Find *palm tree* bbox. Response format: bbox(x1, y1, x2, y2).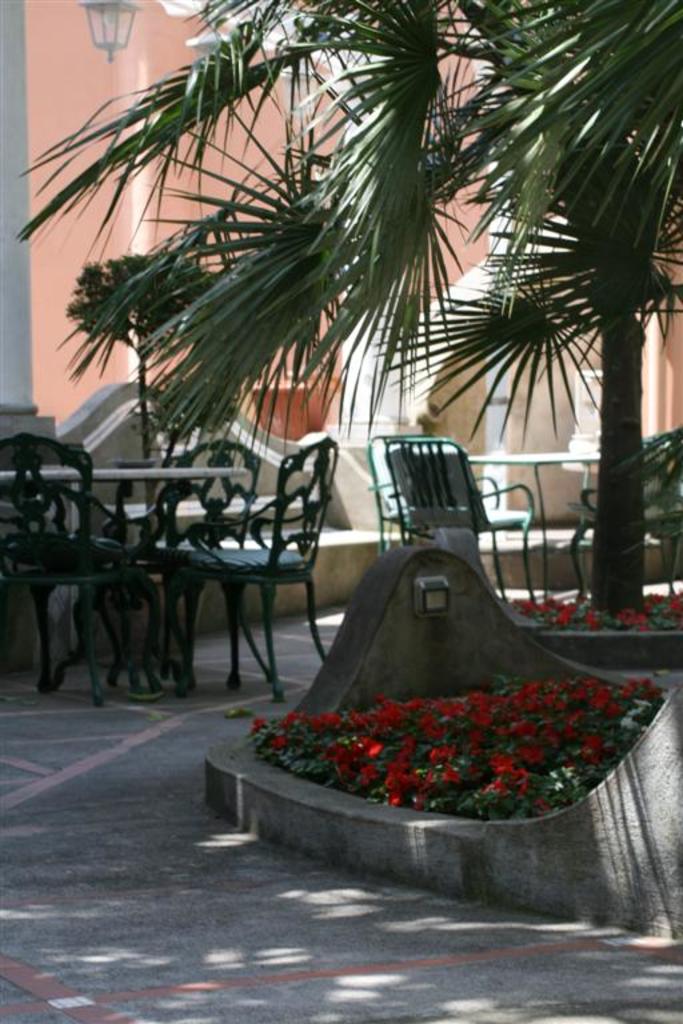
bbox(35, 0, 524, 743).
